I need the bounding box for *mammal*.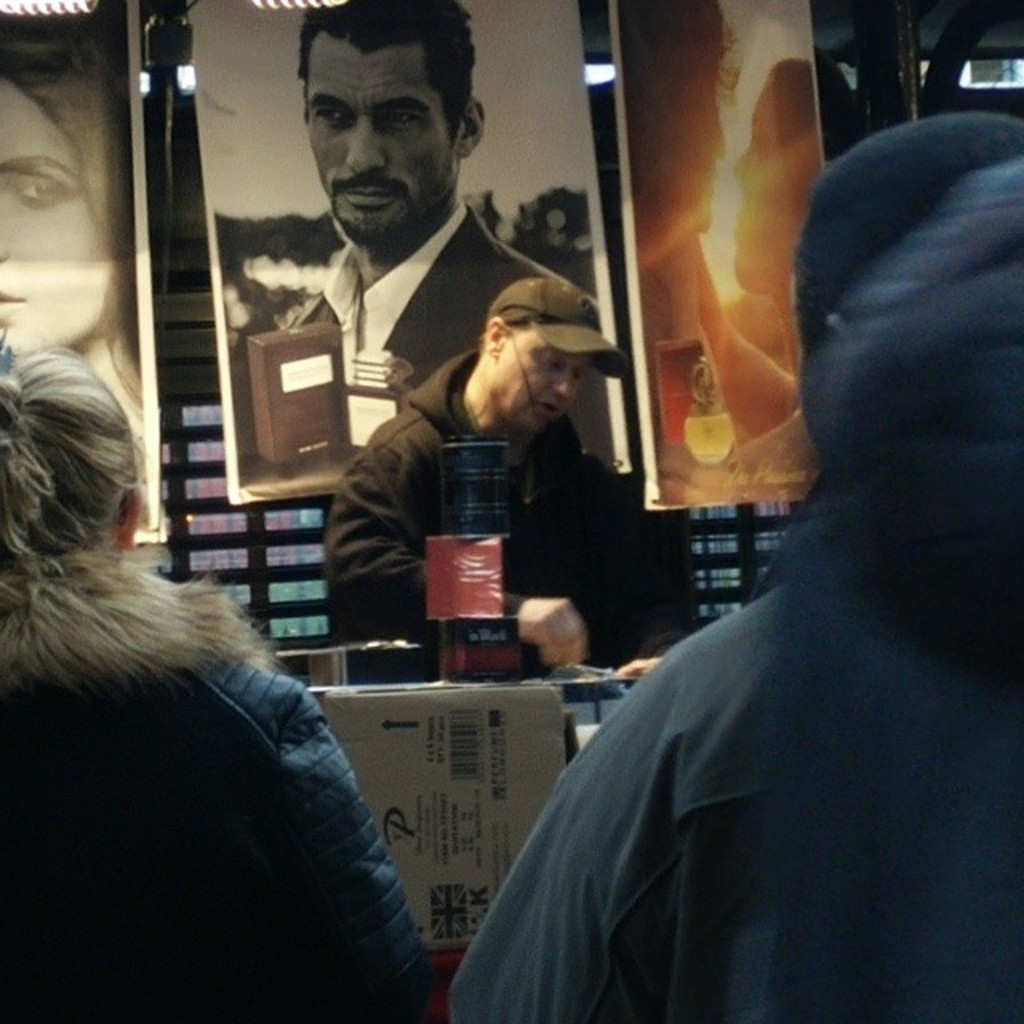
Here it is: box=[0, 40, 146, 528].
